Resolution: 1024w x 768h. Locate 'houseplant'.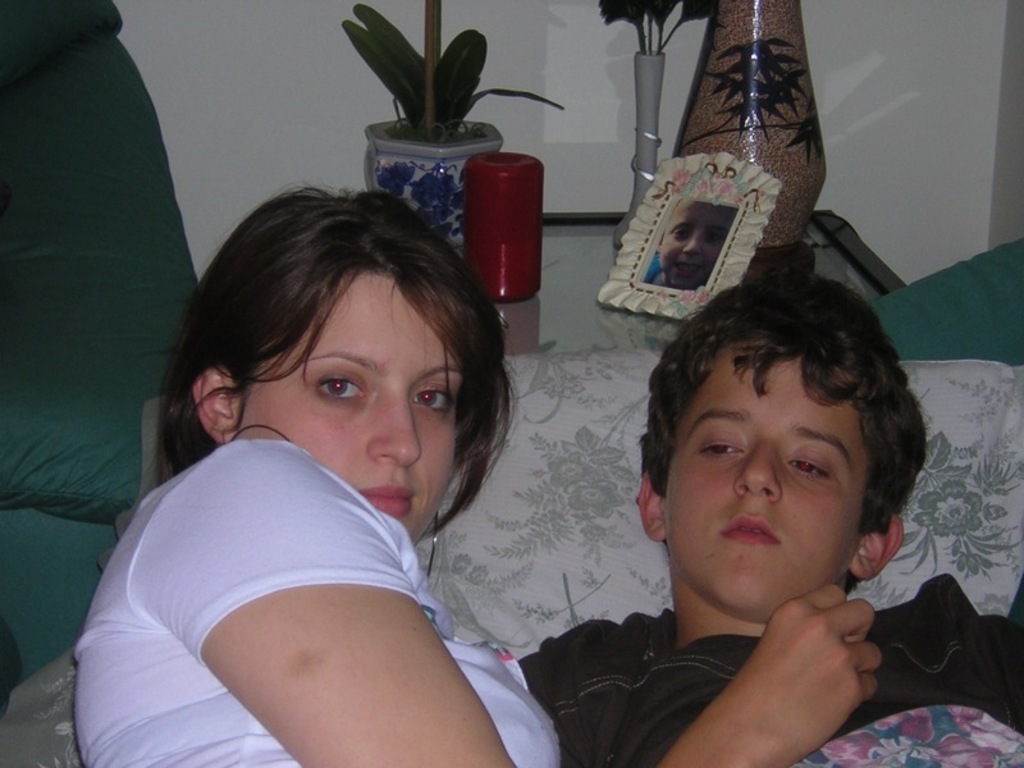
detection(340, 0, 567, 260).
